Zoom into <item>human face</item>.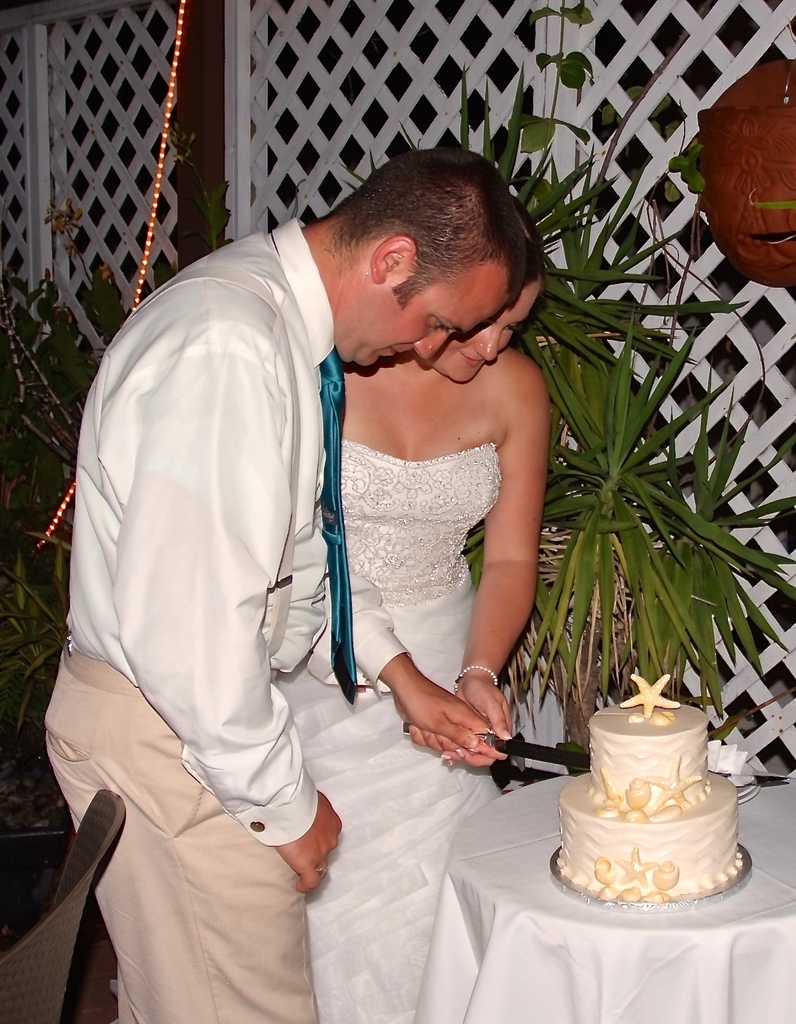
Zoom target: (429, 276, 545, 384).
